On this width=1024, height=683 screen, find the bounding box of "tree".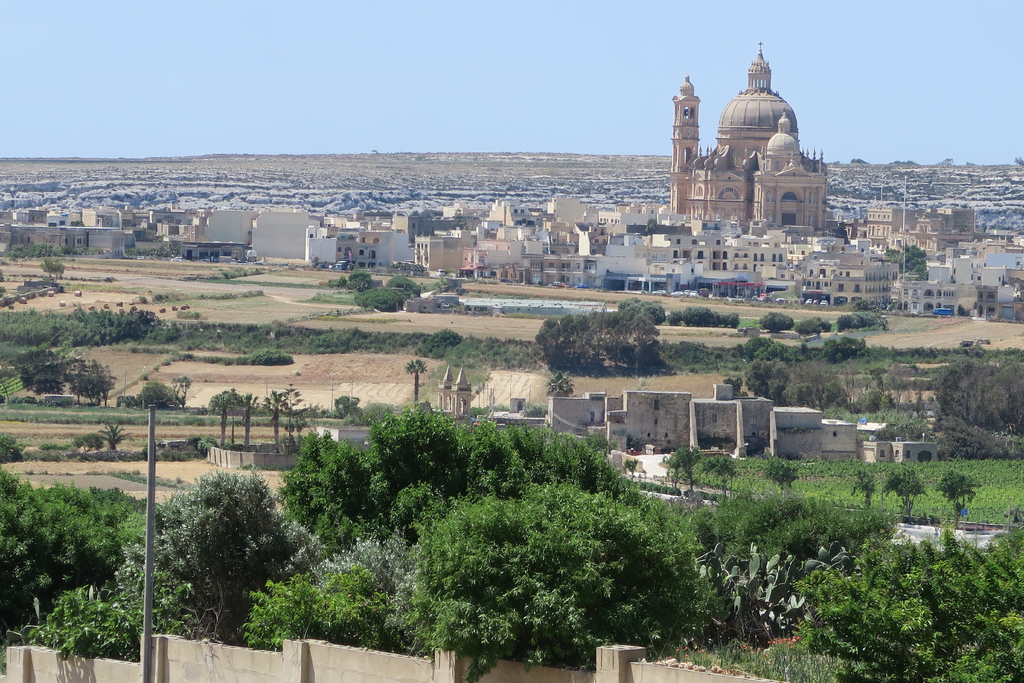
Bounding box: (x1=846, y1=468, x2=872, y2=524).
